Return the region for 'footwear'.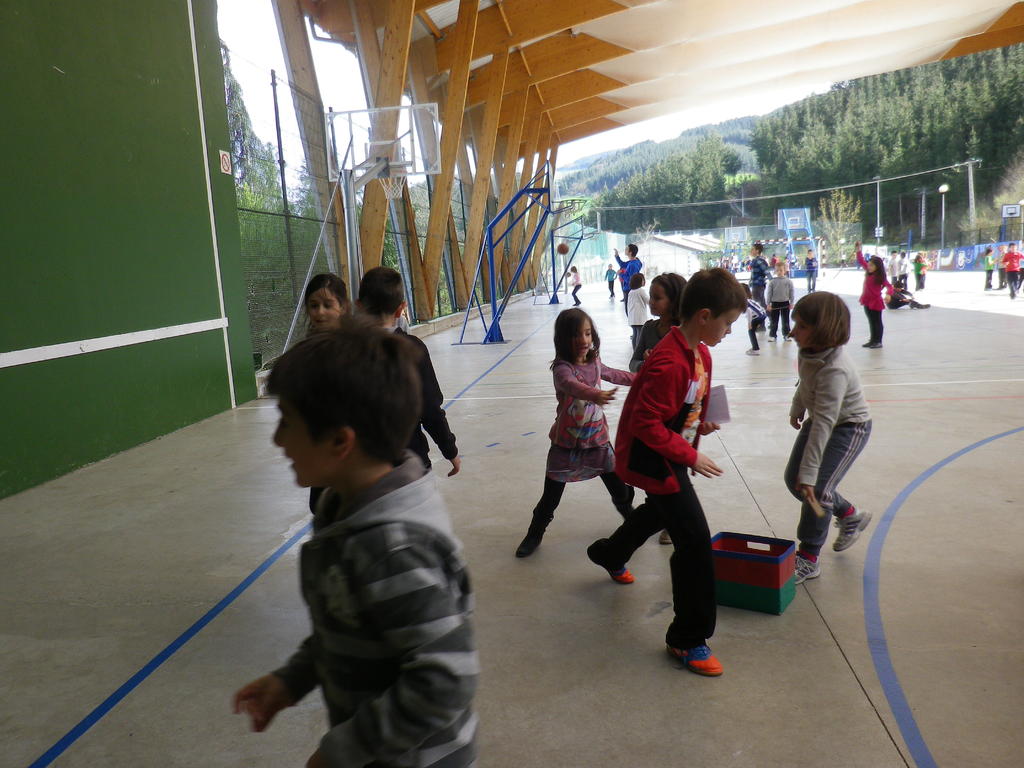
bbox=[657, 526, 669, 545].
